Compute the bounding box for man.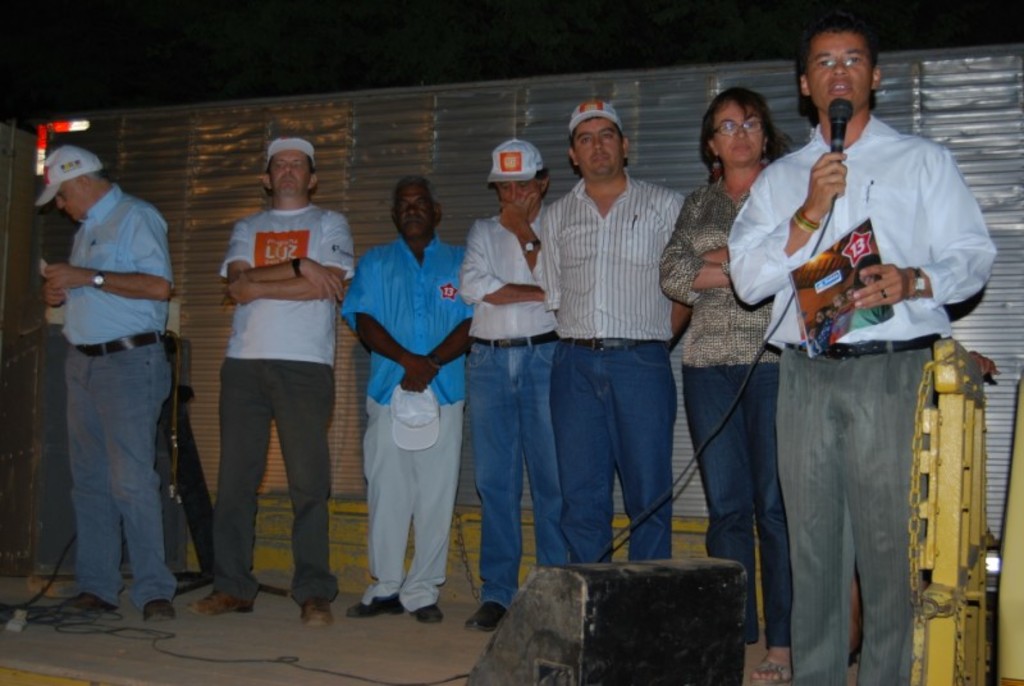
bbox(186, 136, 357, 627).
